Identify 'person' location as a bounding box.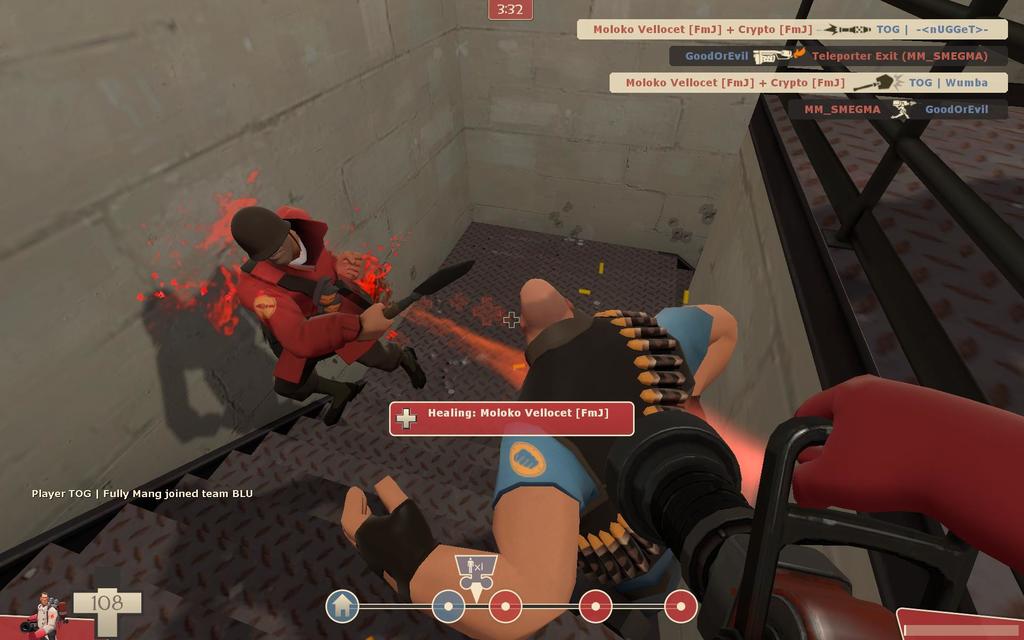
detection(342, 279, 850, 635).
